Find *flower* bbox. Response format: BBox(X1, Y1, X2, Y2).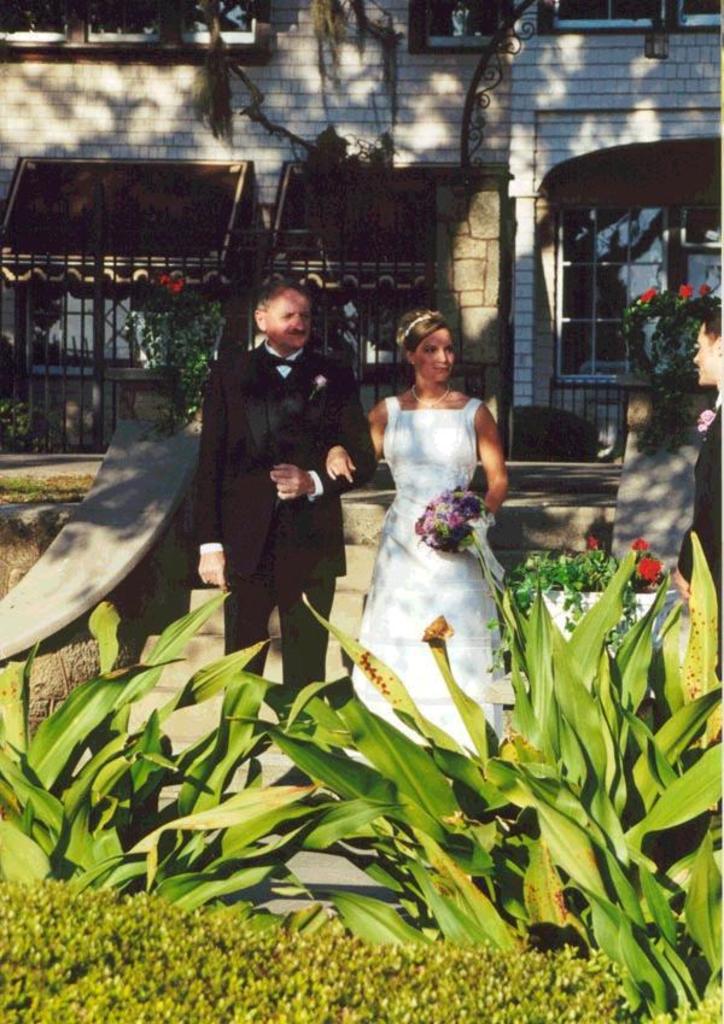
BBox(637, 561, 662, 584).
